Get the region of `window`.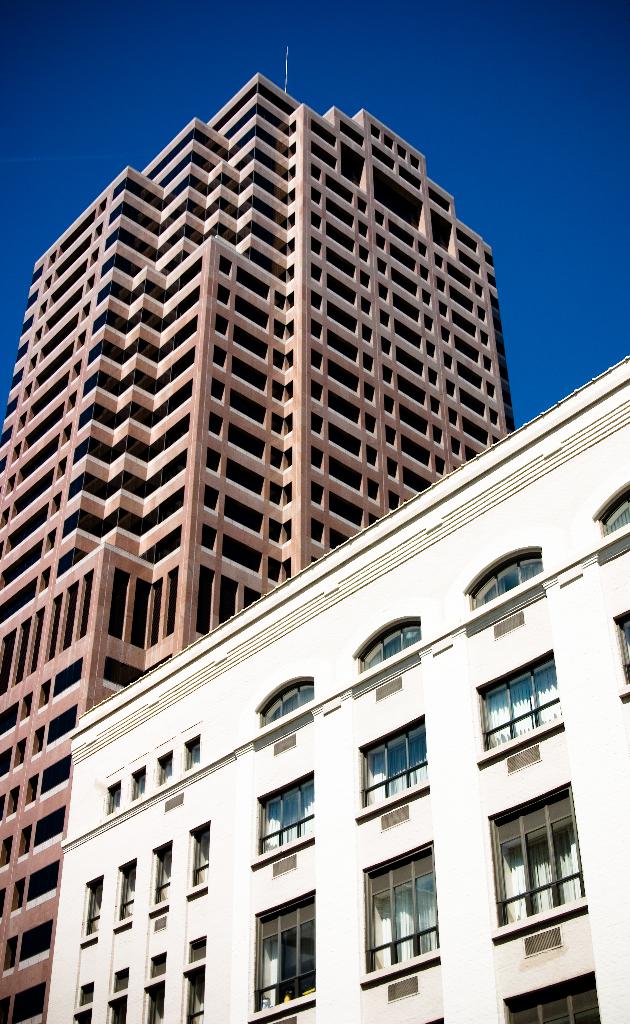
<region>354, 715, 433, 832</region>.
